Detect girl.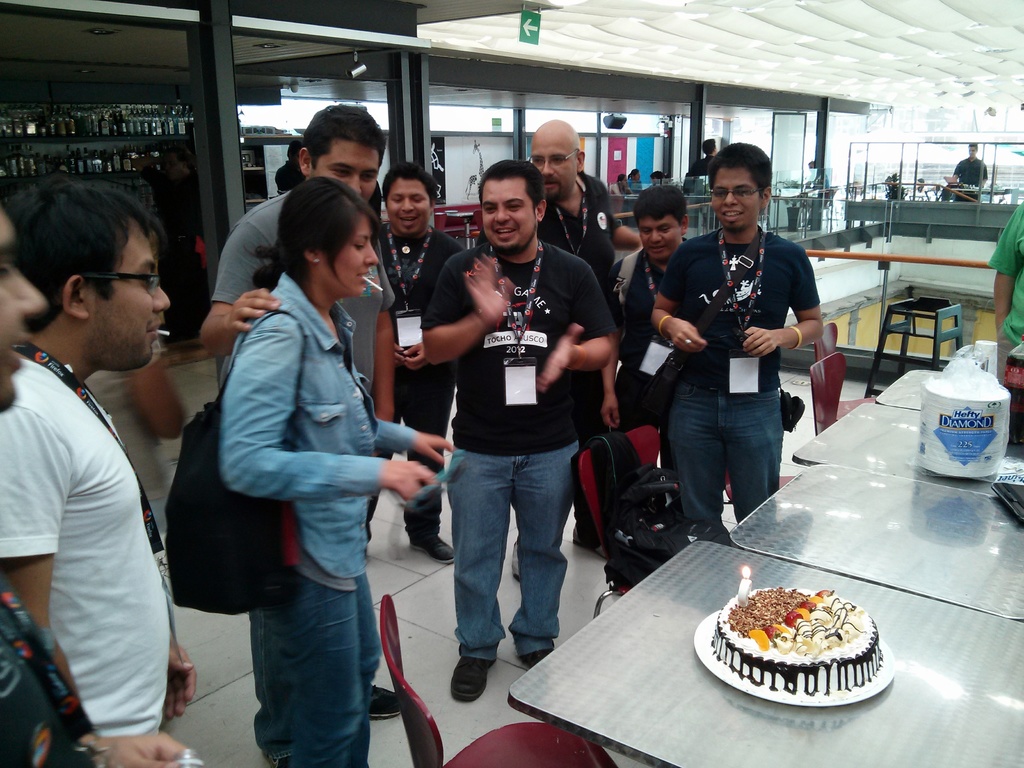
Detected at crop(204, 168, 453, 767).
